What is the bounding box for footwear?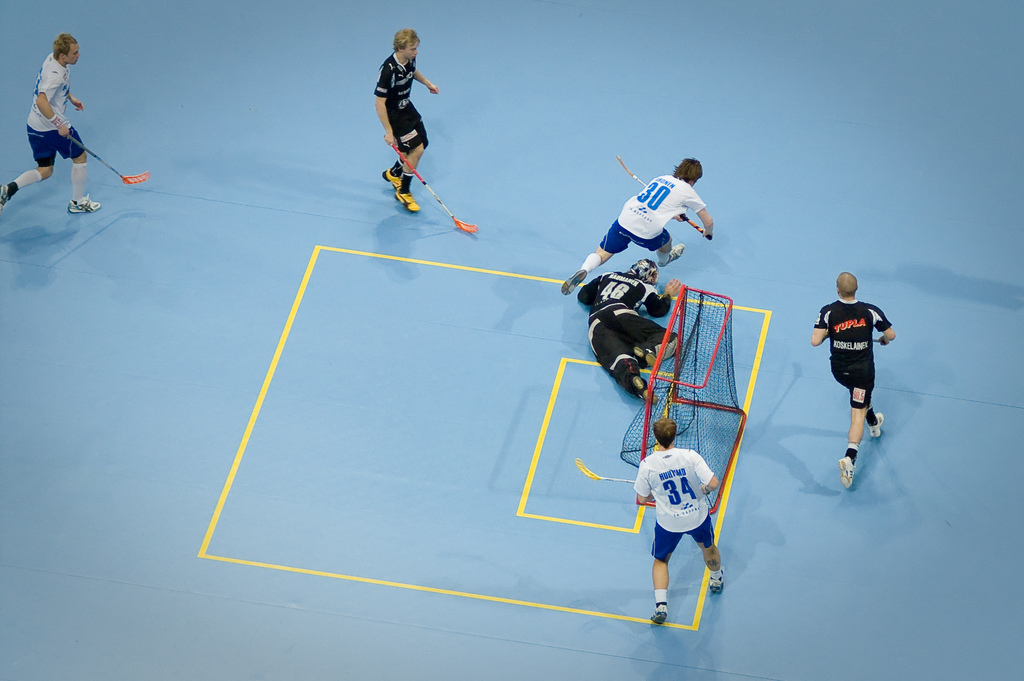
bbox=(651, 605, 668, 627).
